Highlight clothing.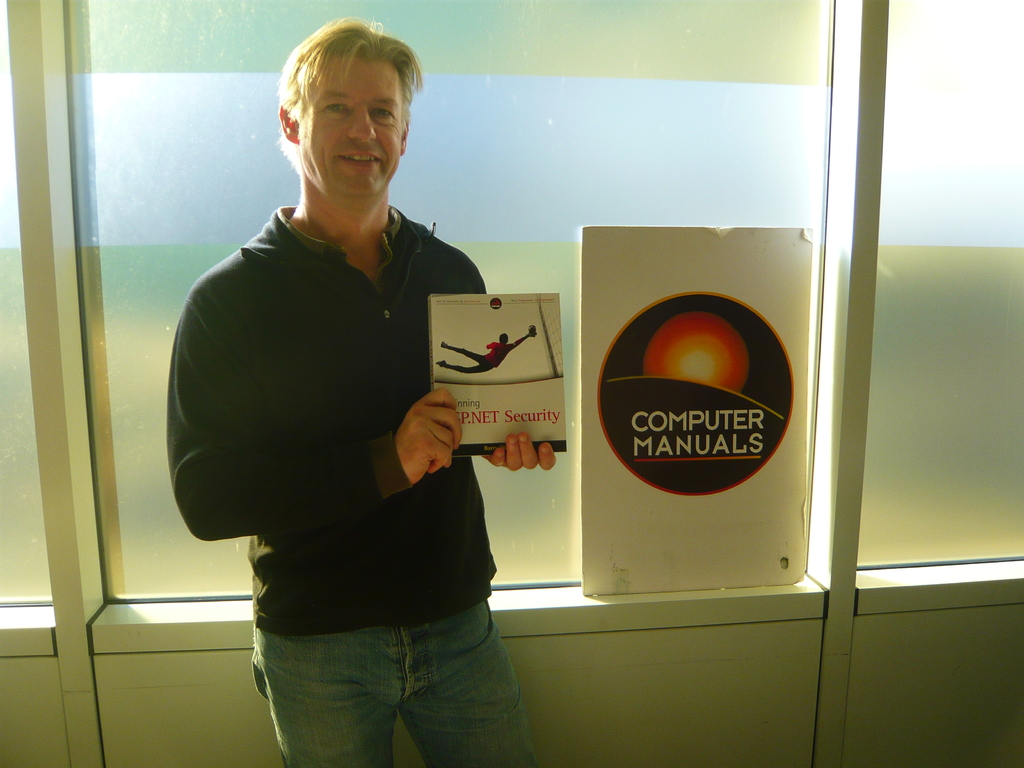
Highlighted region: <bbox>186, 142, 516, 687</bbox>.
